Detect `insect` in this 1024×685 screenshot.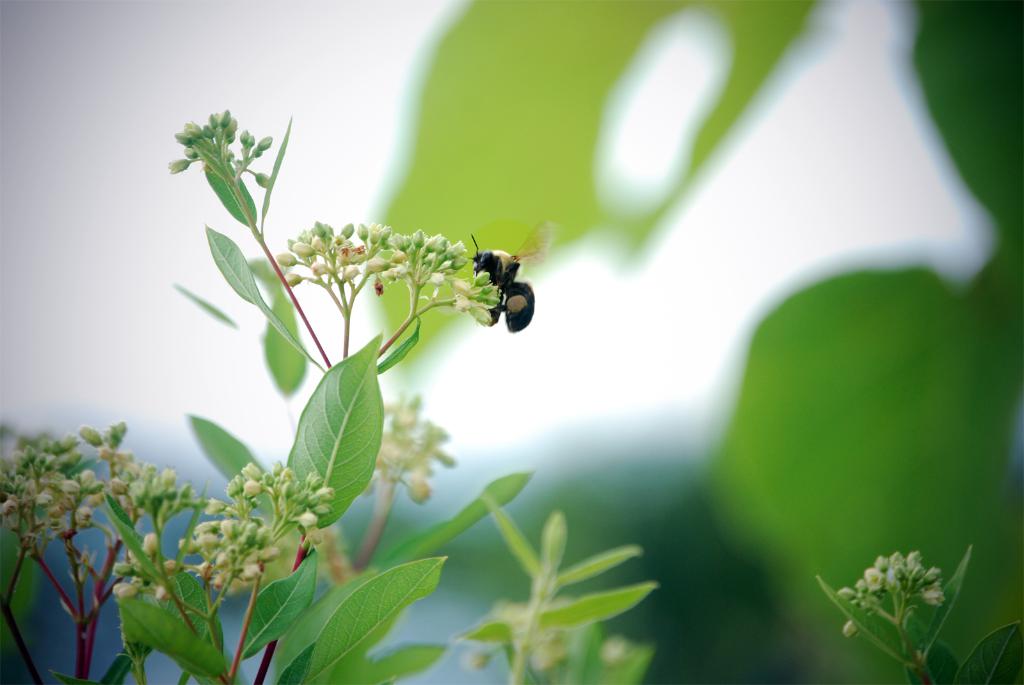
Detection: (468,219,552,334).
